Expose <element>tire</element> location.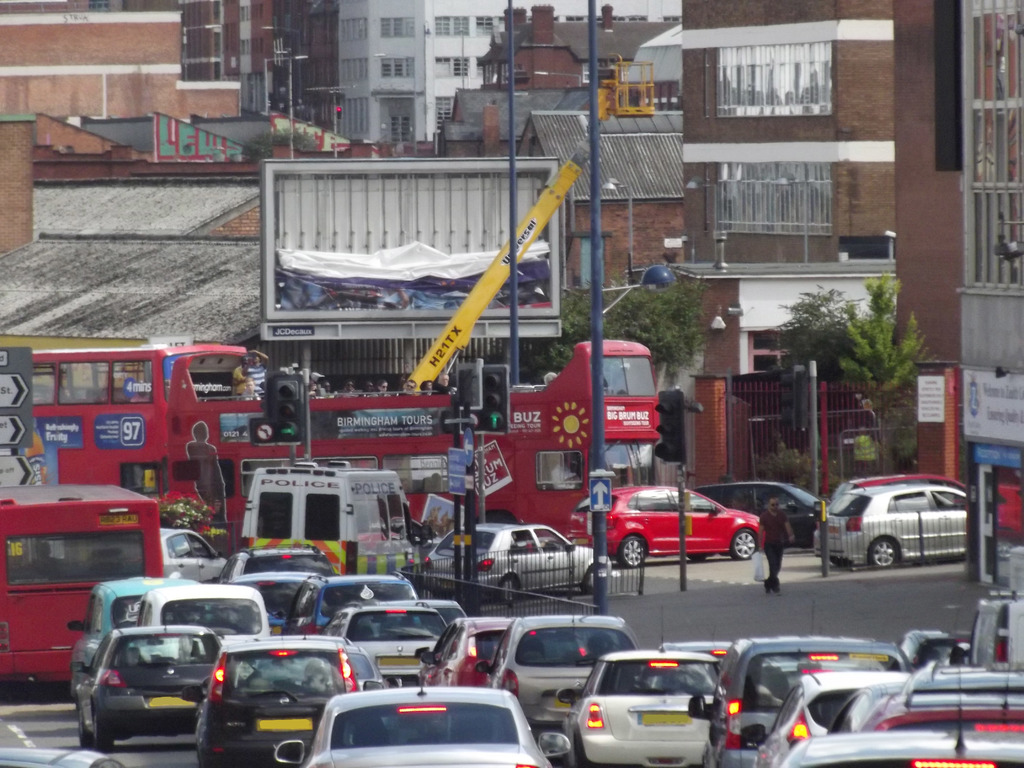
Exposed at 492:574:520:603.
